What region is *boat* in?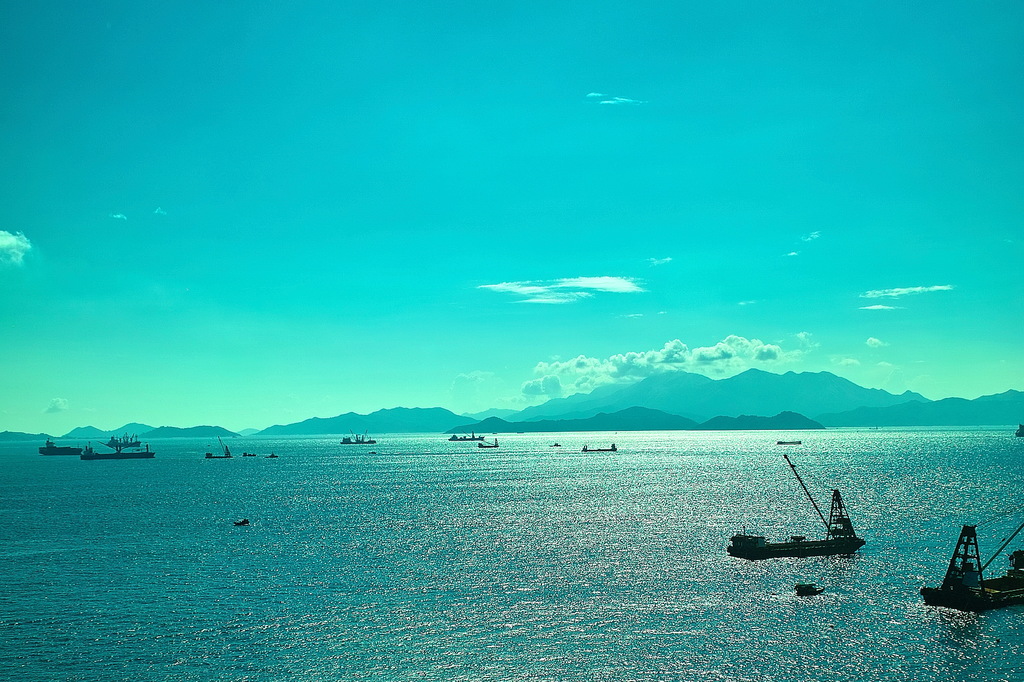
(x1=79, y1=435, x2=158, y2=459).
